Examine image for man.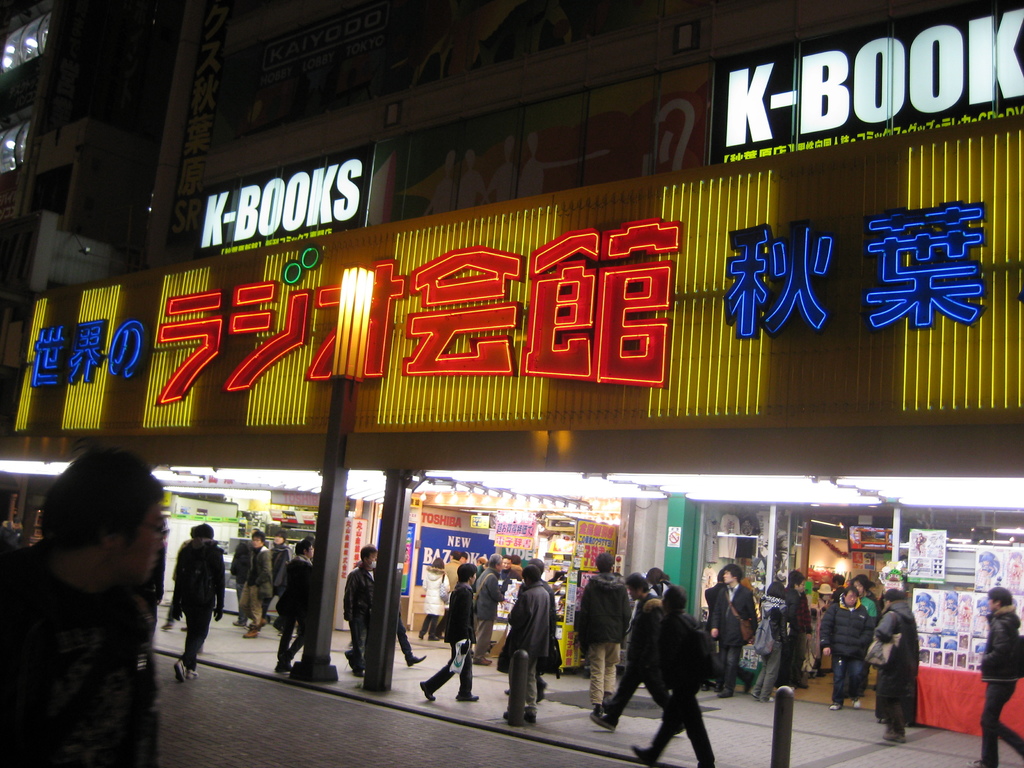
Examination result: 340,538,370,676.
